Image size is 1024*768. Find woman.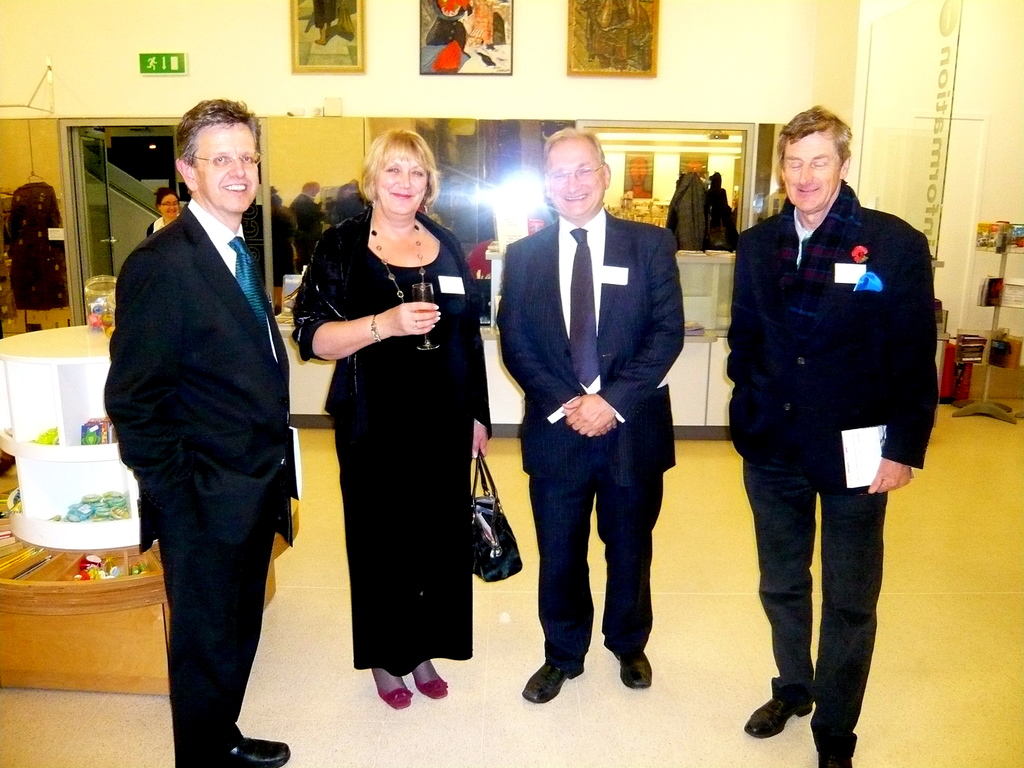
left=148, top=189, right=182, bottom=239.
